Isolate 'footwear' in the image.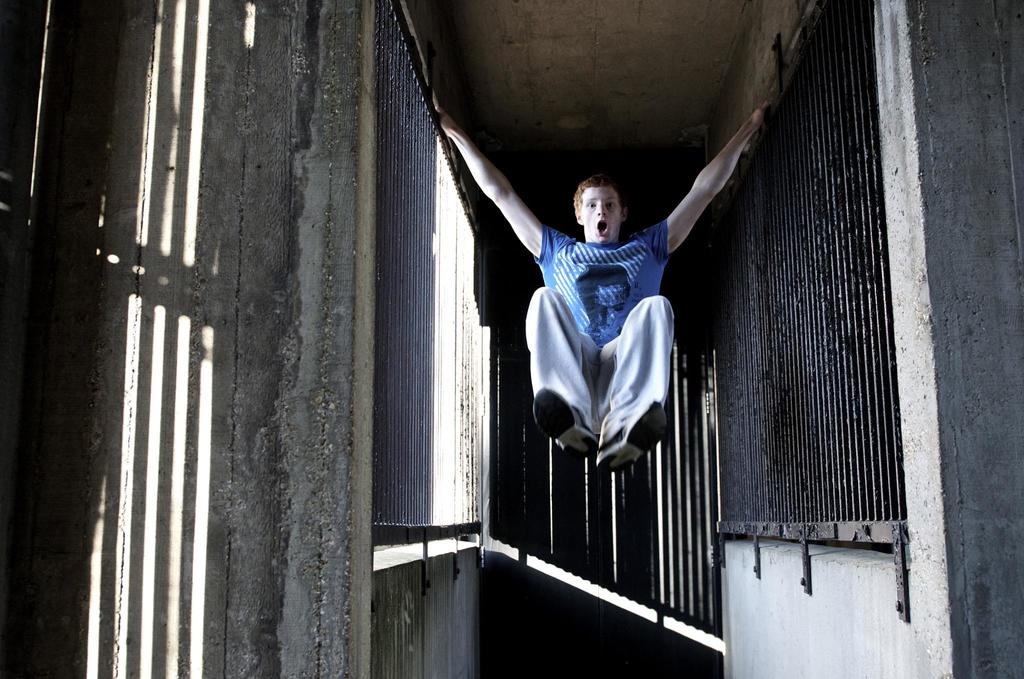
Isolated region: (531,386,604,456).
